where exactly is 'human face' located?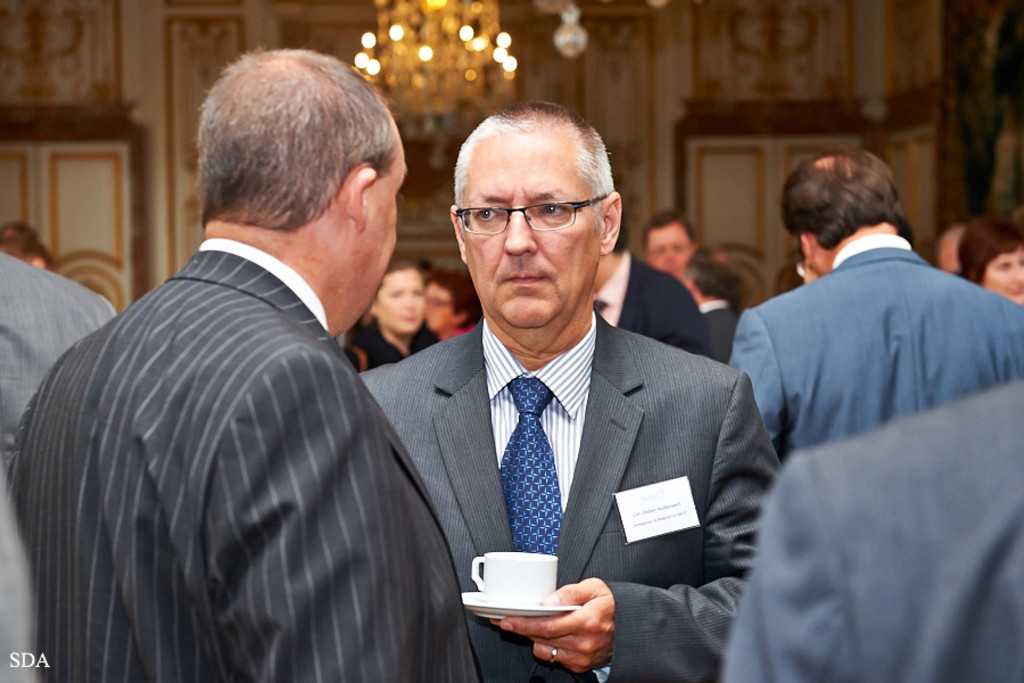
Its bounding box is Rect(647, 221, 693, 272).
